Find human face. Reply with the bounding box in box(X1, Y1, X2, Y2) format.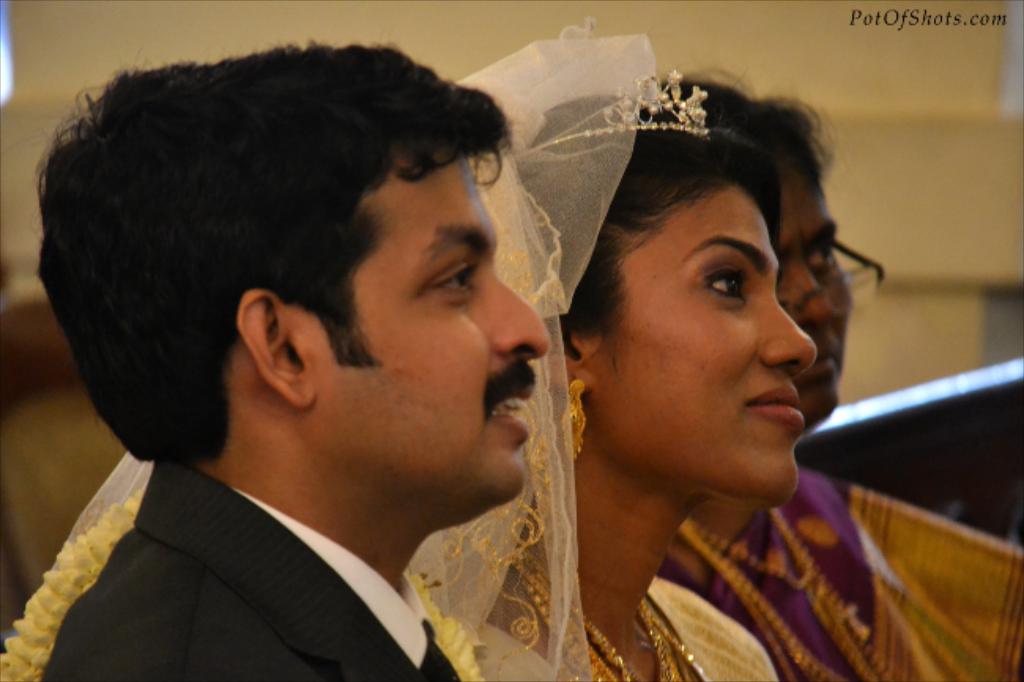
box(315, 139, 547, 507).
